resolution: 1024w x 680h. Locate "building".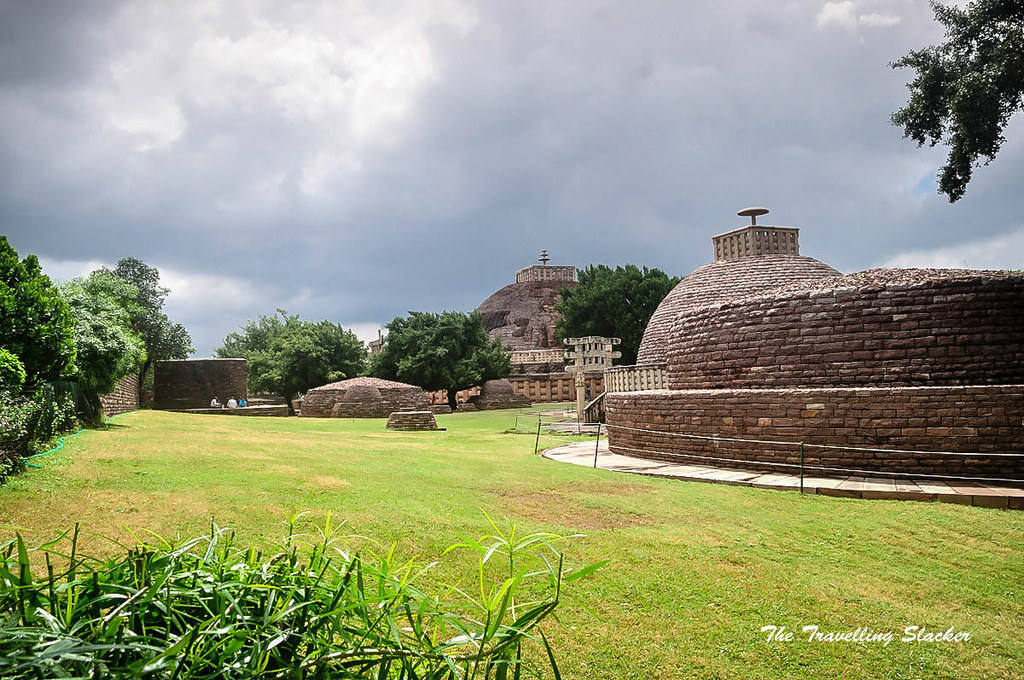
(599, 204, 1023, 488).
